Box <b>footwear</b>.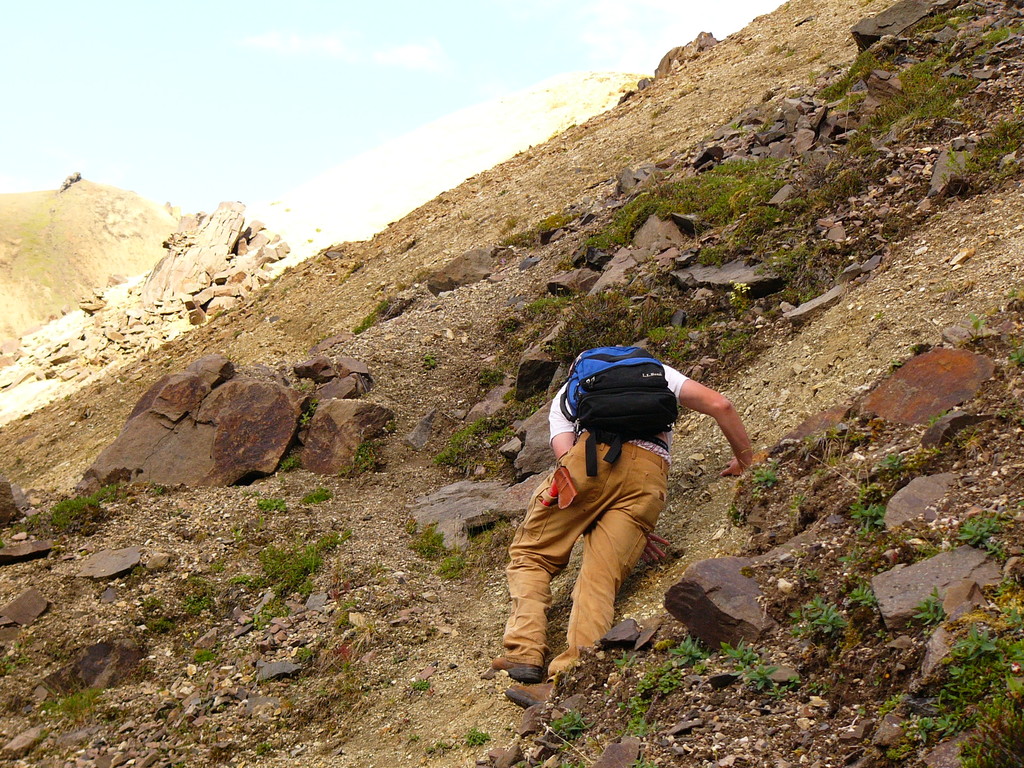
region(492, 655, 546, 685).
